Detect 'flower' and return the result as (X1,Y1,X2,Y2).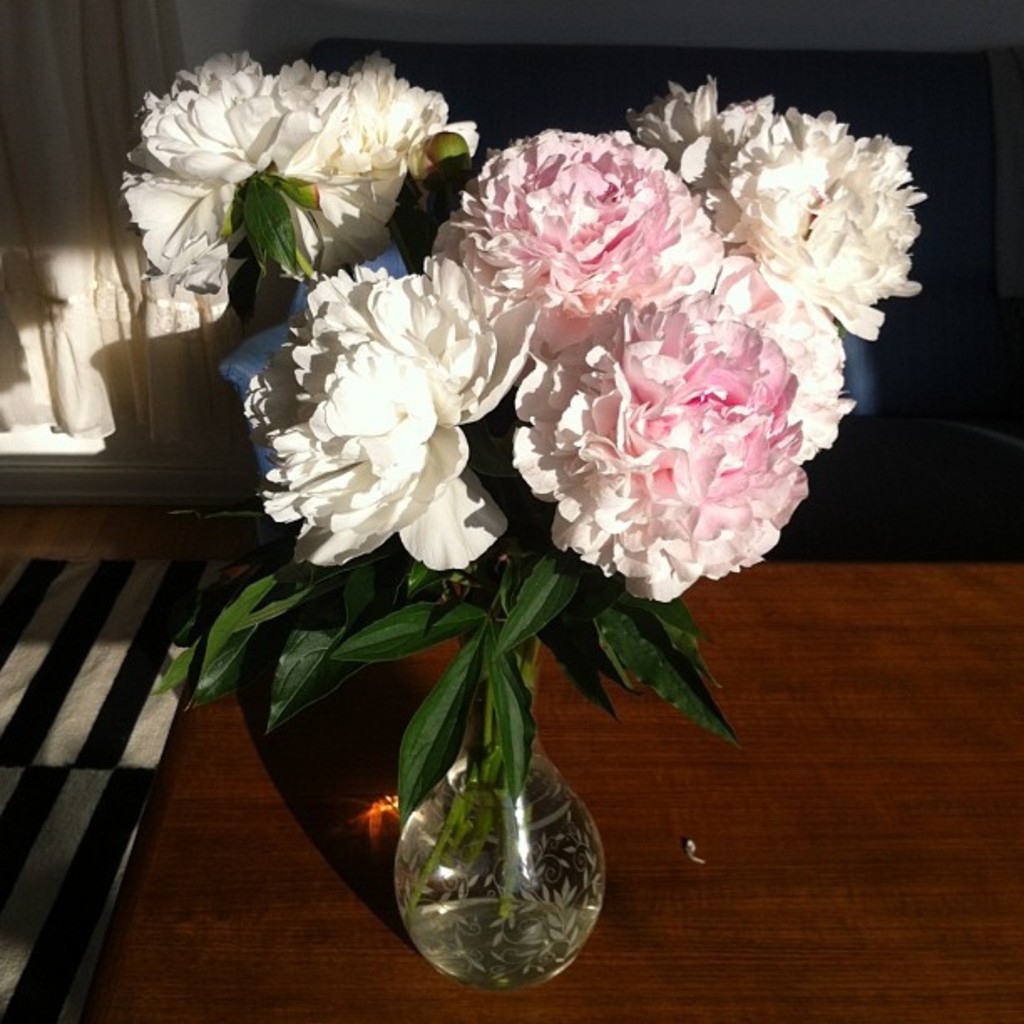
(305,50,462,244).
